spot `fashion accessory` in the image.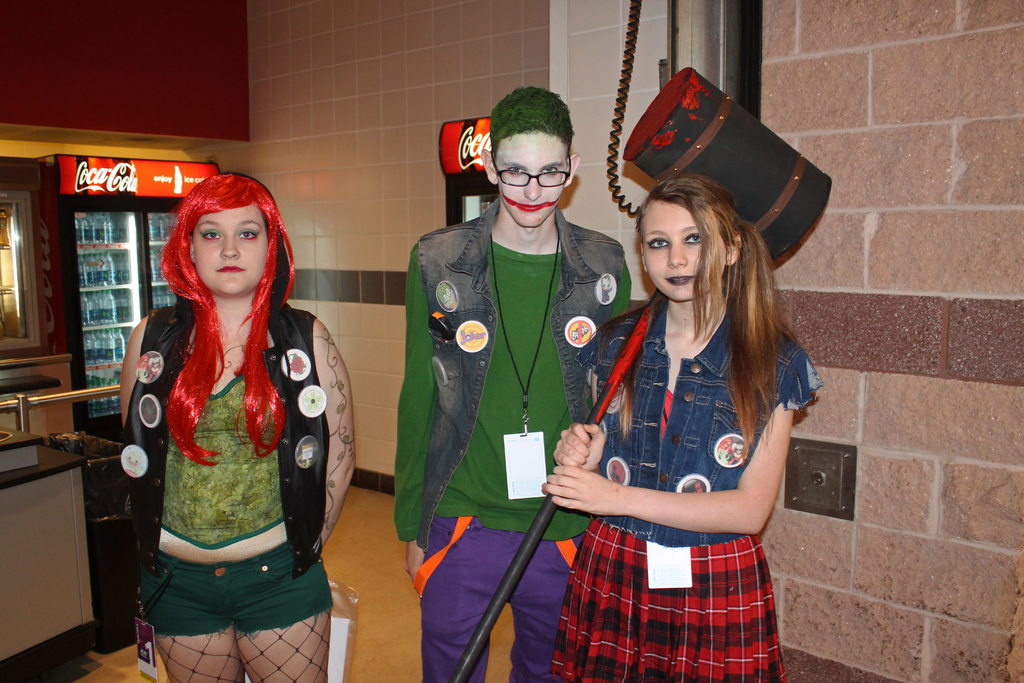
`fashion accessory` found at (x1=290, y1=434, x2=326, y2=473).
